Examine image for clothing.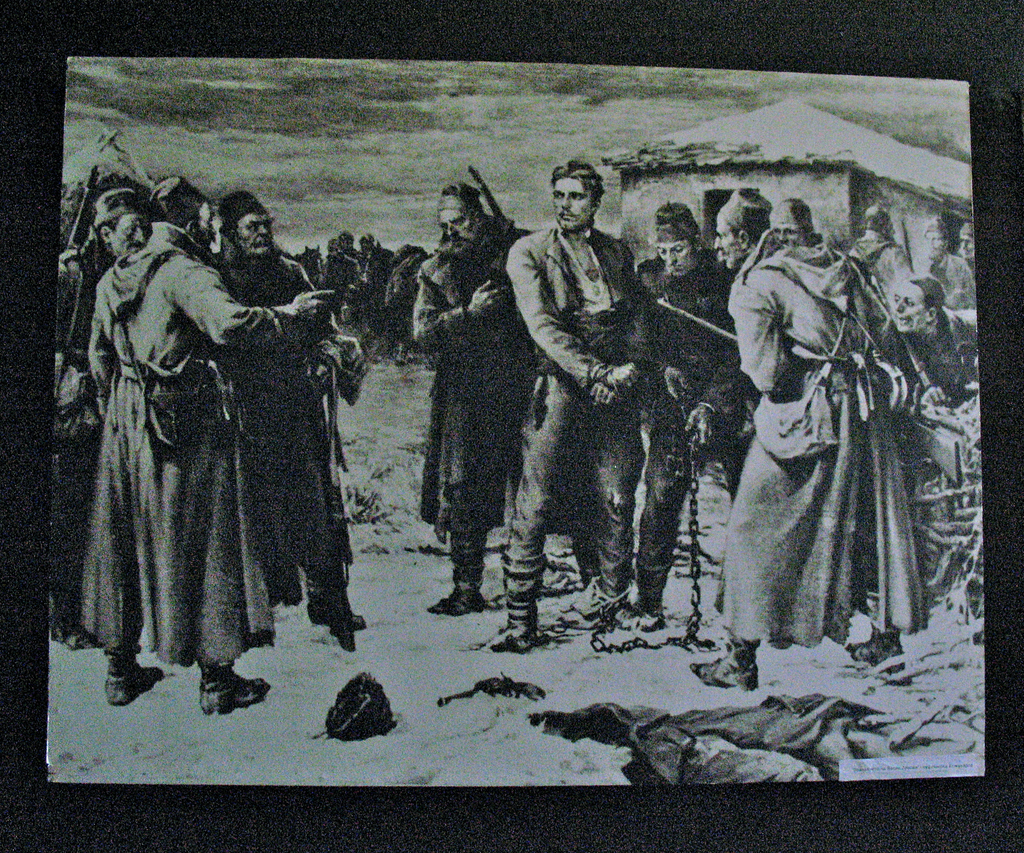
Examination result: 725 223 930 643.
